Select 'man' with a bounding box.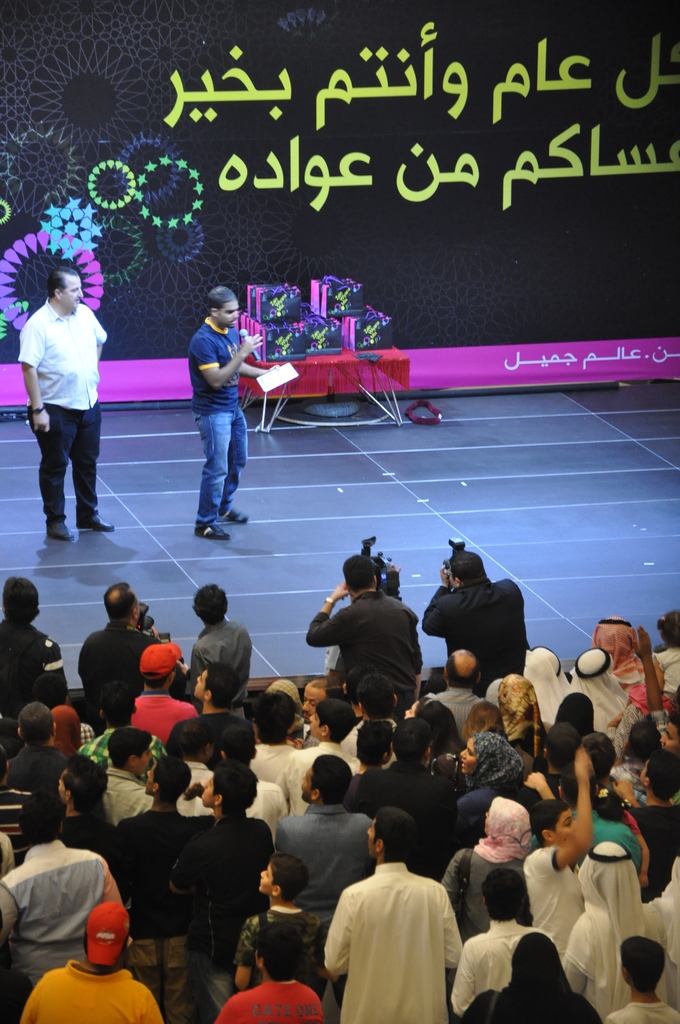
x1=319, y1=826, x2=475, y2=1016.
